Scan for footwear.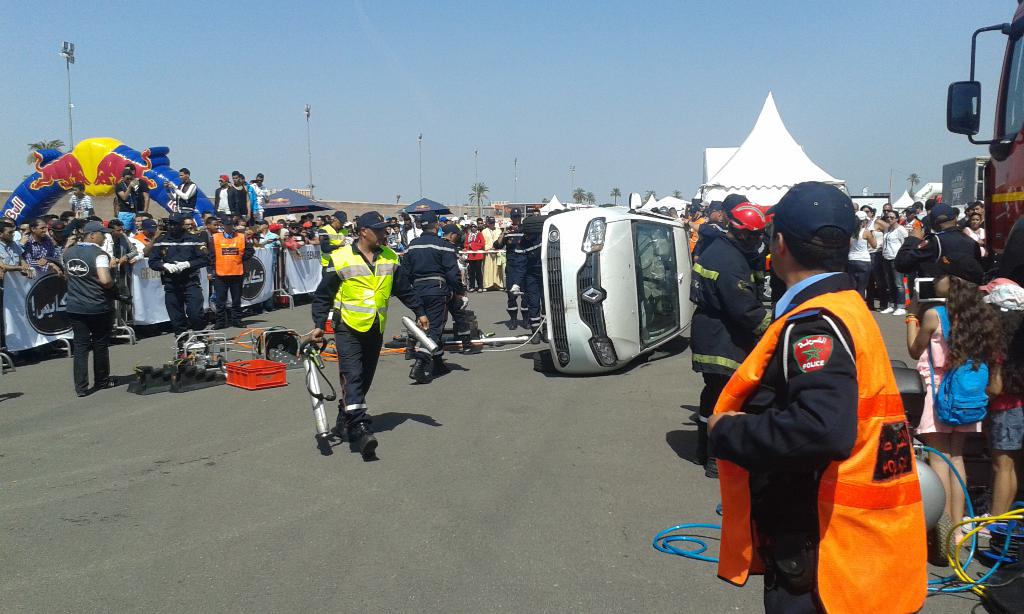
Scan result: (499,287,504,291).
